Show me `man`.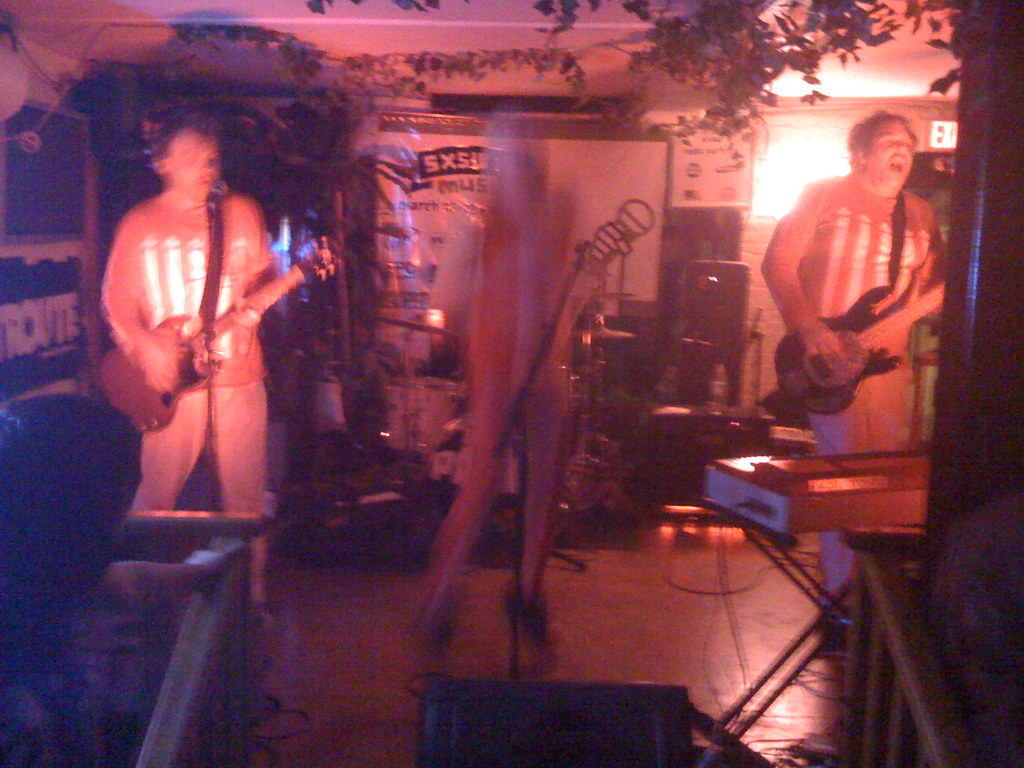
`man` is here: pyautogui.locateOnScreen(96, 109, 283, 616).
